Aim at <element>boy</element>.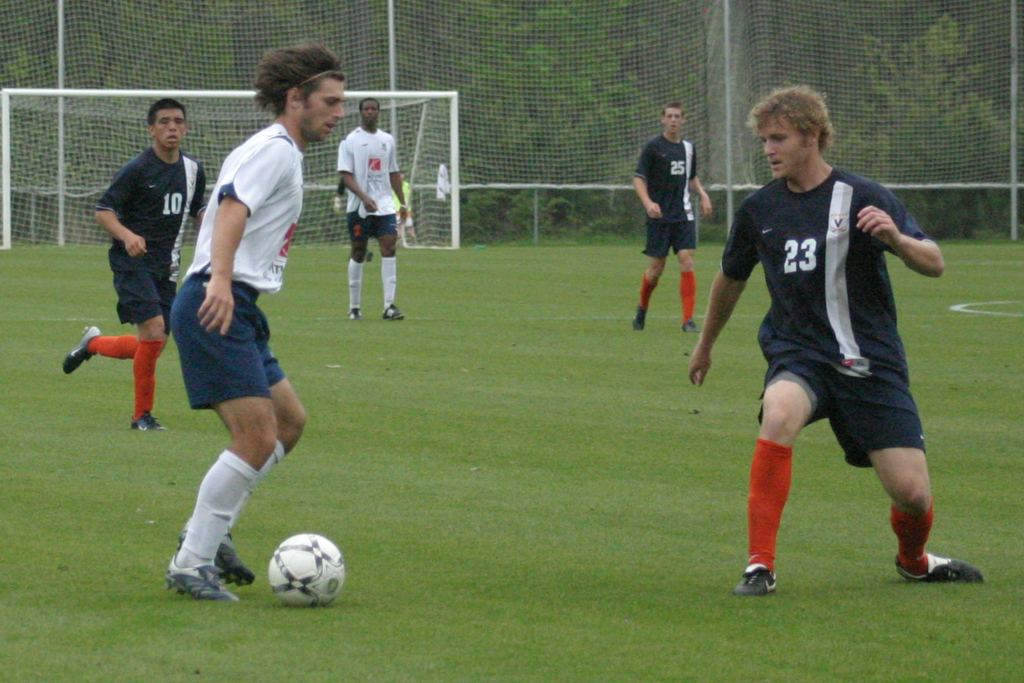
Aimed at [x1=633, y1=102, x2=710, y2=332].
